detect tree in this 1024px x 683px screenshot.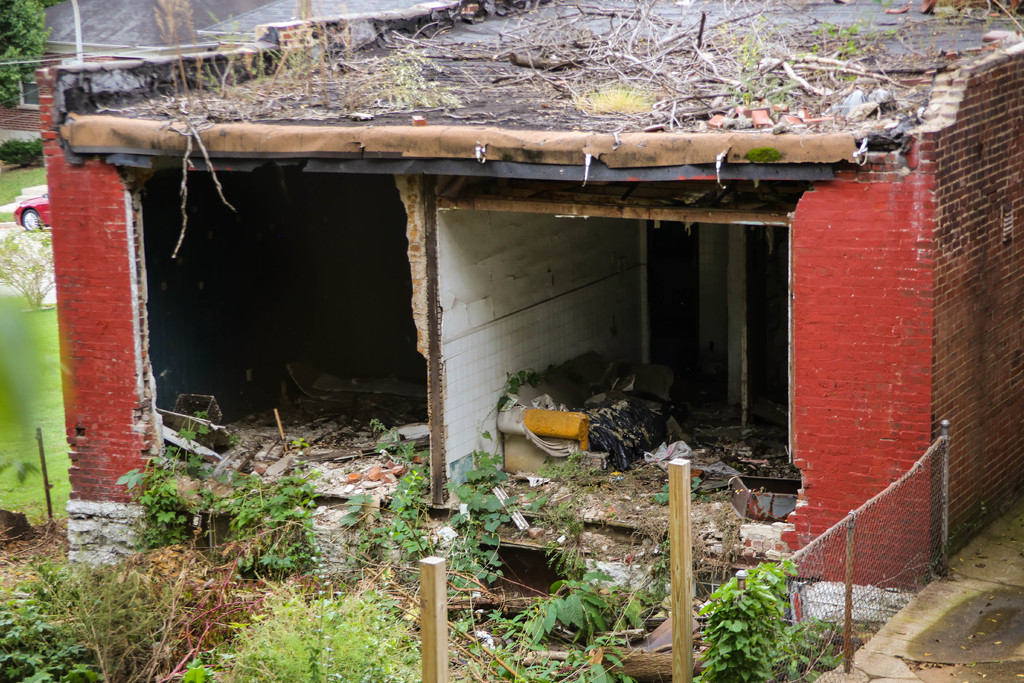
Detection: bbox=[0, 0, 56, 99].
